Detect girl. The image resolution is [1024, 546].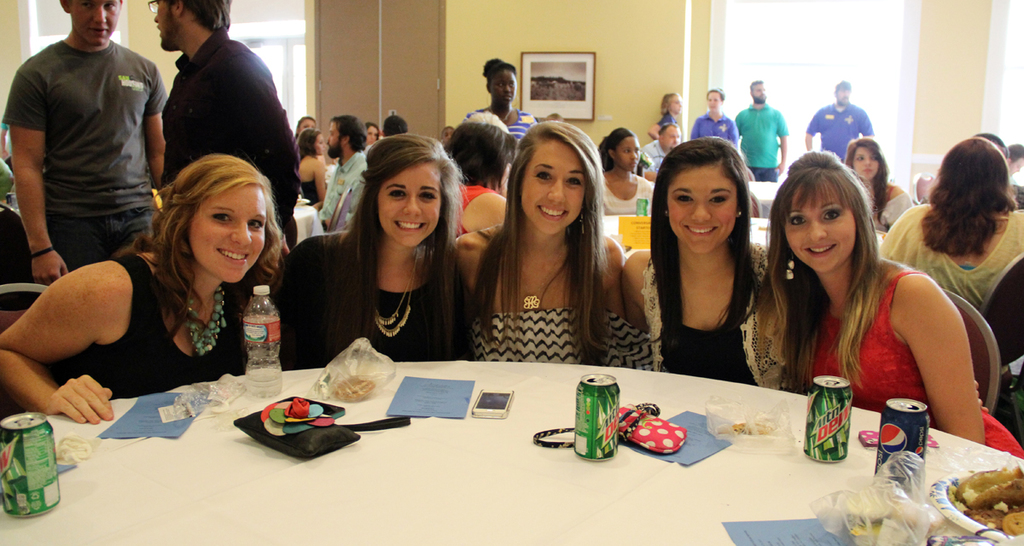
[left=271, top=132, right=469, bottom=370].
